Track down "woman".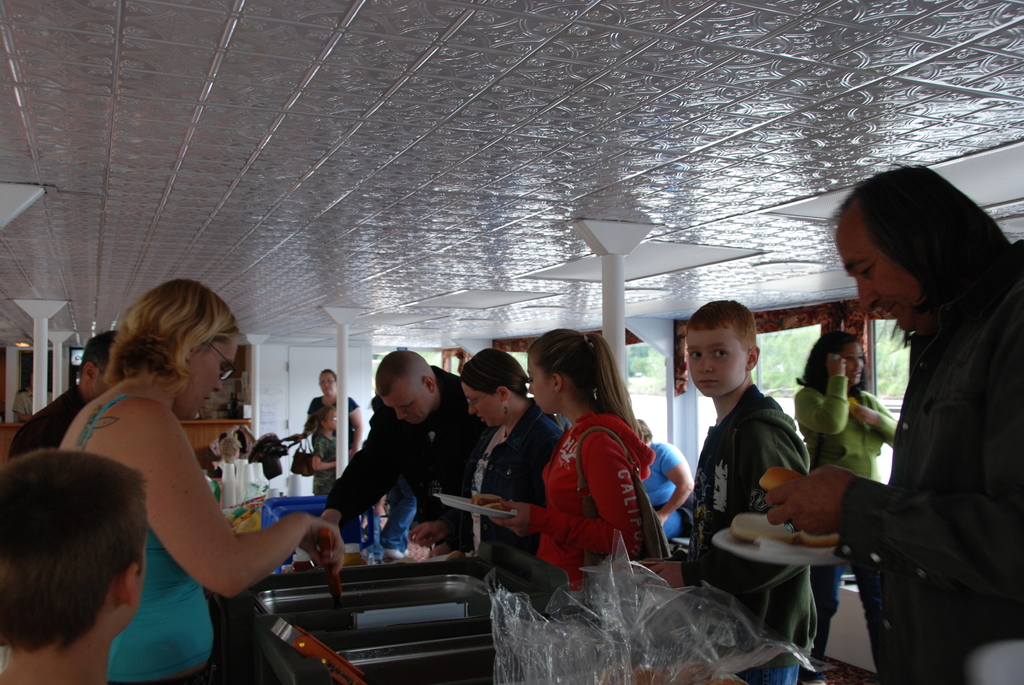
Tracked to 409,347,566,558.
